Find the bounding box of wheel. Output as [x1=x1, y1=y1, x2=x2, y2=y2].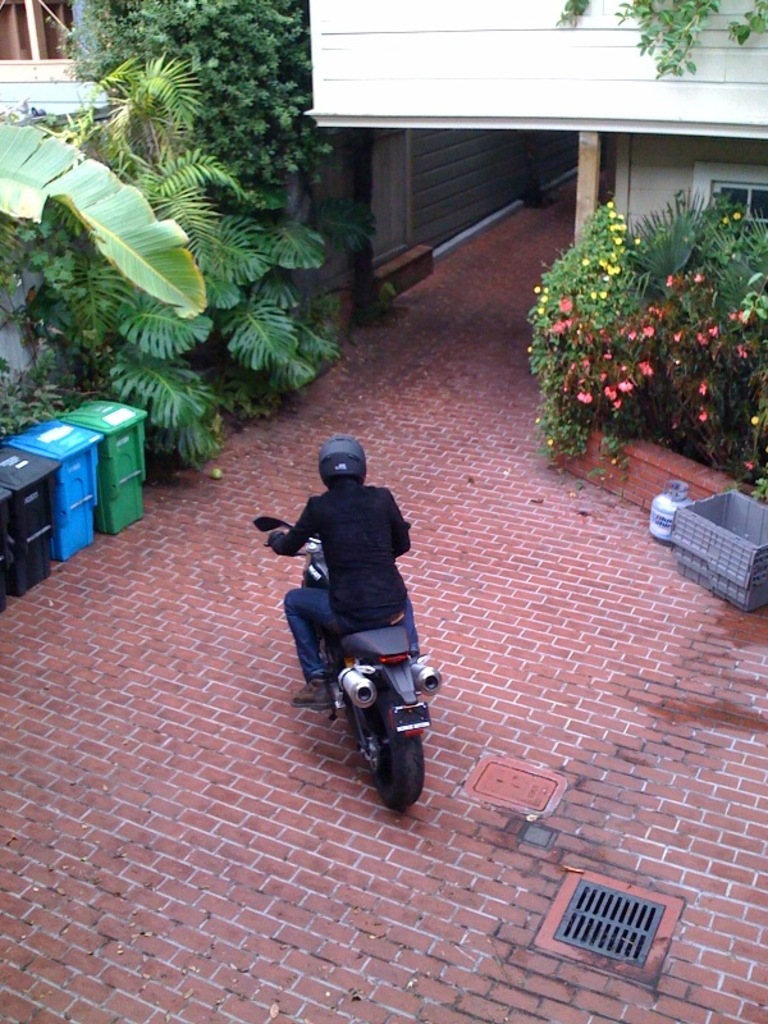
[x1=326, y1=672, x2=420, y2=799].
